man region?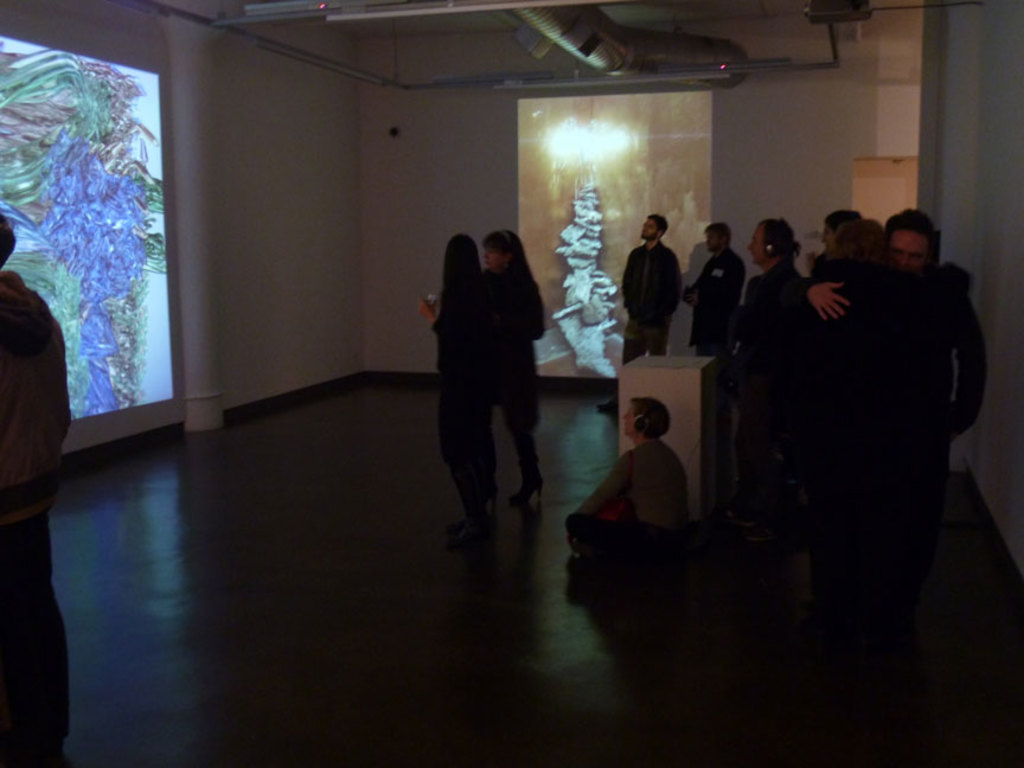
pyautogui.locateOnScreen(597, 211, 678, 415)
